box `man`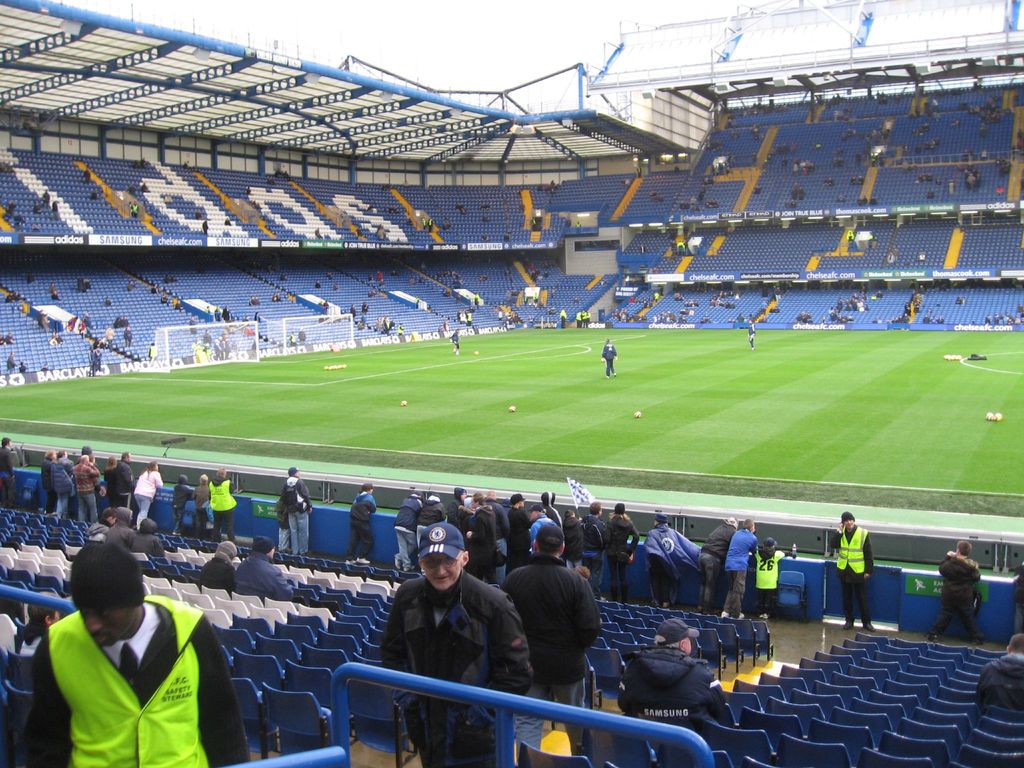
select_region(191, 474, 212, 539)
